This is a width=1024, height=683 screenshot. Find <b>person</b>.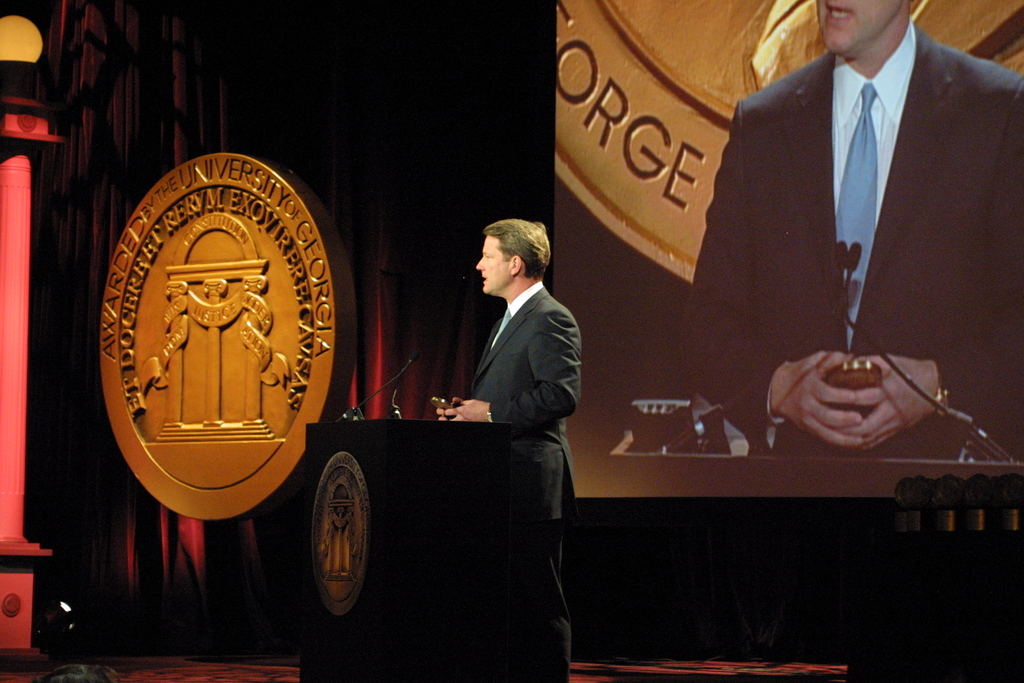
Bounding box: (left=435, top=217, right=582, bottom=682).
